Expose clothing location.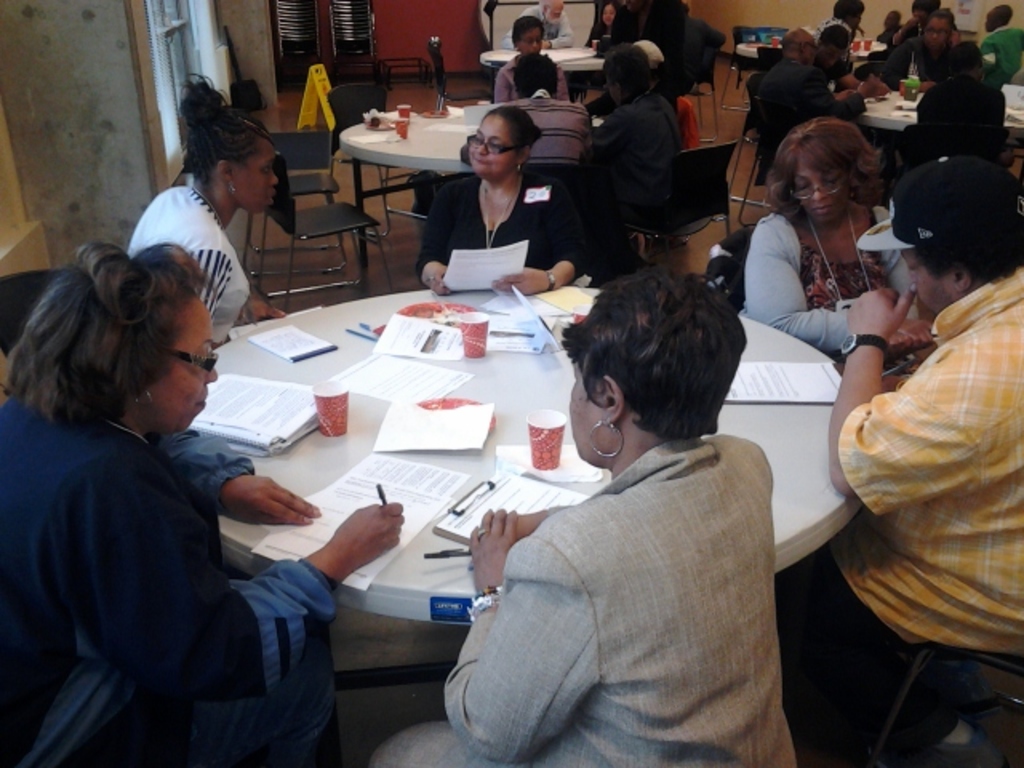
Exposed at 122/170/250/355.
